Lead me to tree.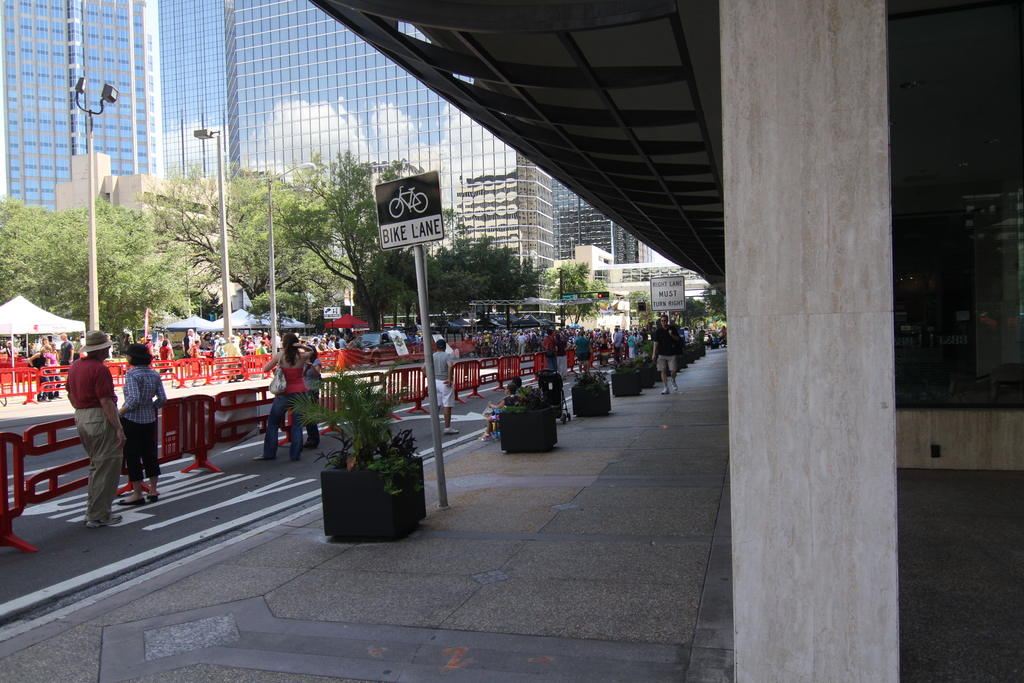
Lead to {"x1": 428, "y1": 240, "x2": 543, "y2": 302}.
